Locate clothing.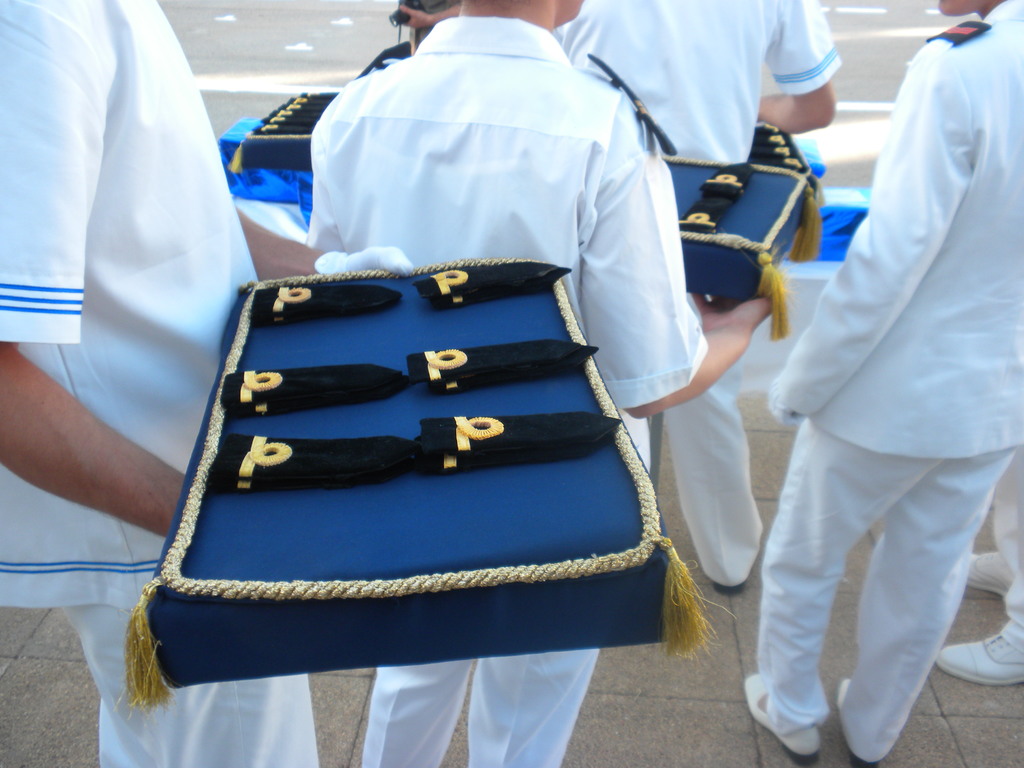
Bounding box: [991,451,1023,644].
